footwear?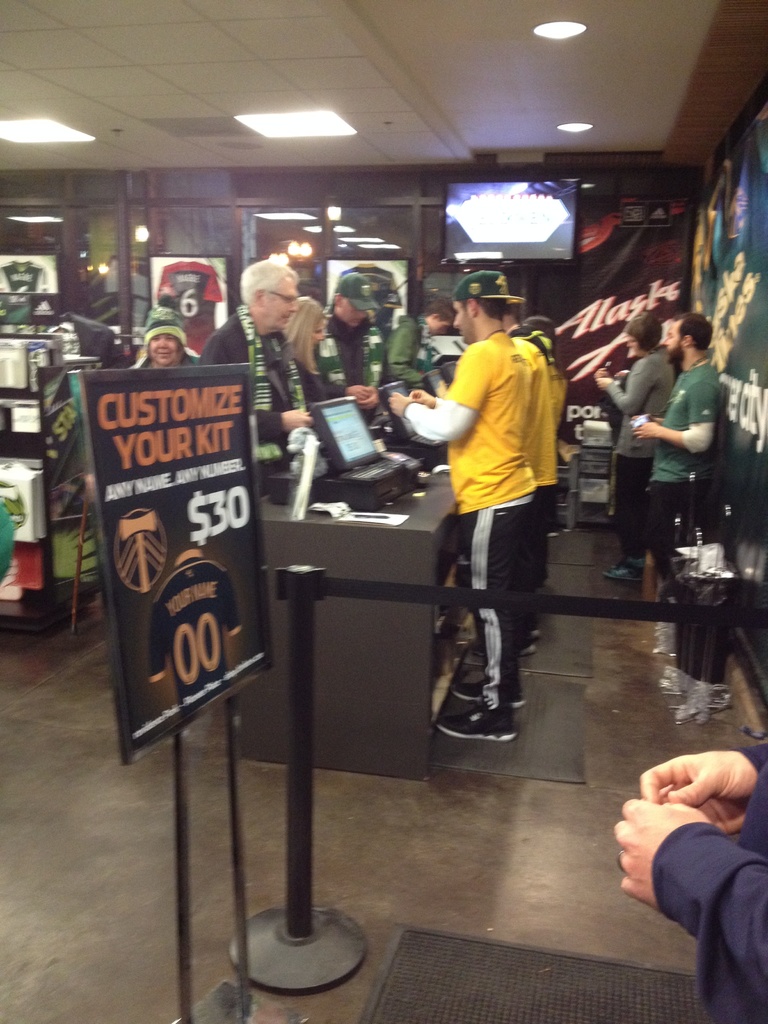
BBox(477, 627, 540, 659)
